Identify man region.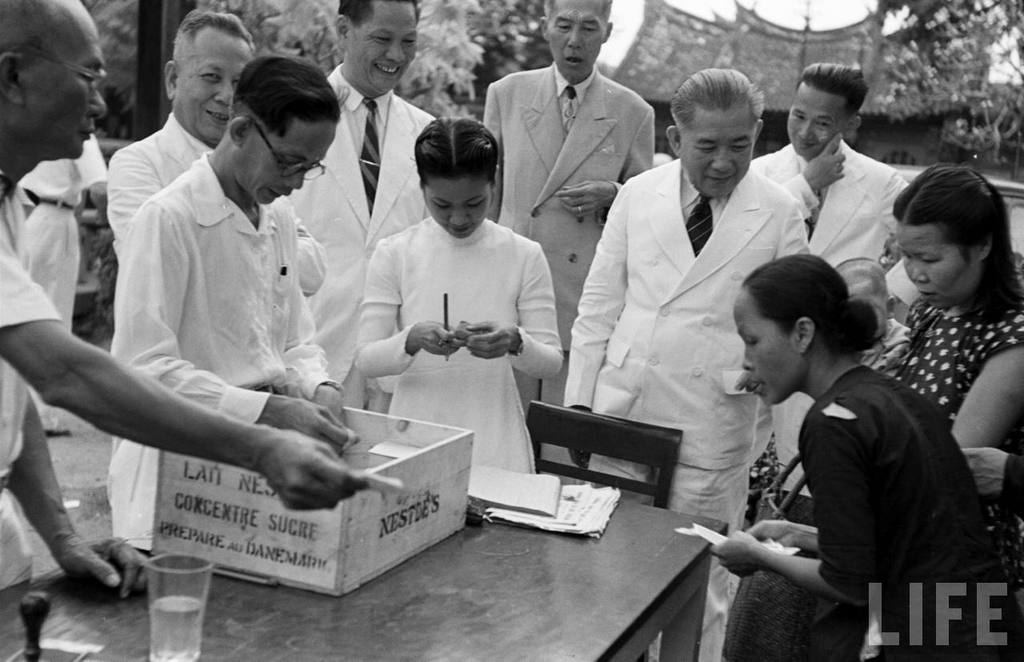
Region: 106,9,327,298.
